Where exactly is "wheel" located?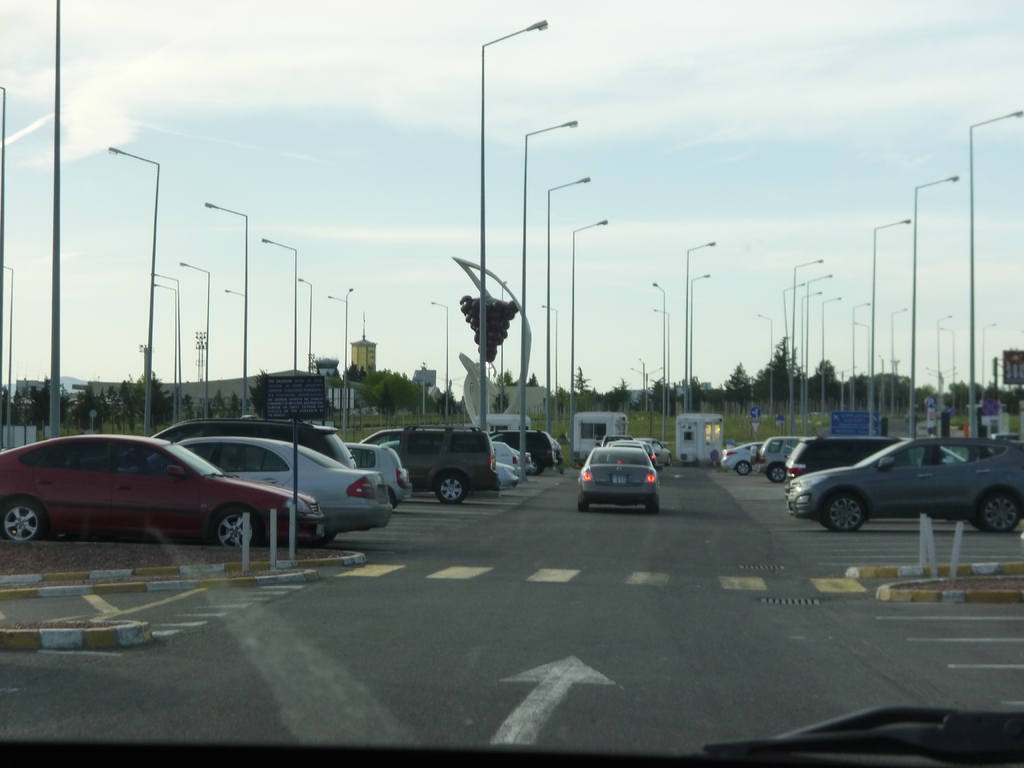
Its bounding box is (left=433, top=468, right=467, bottom=504).
